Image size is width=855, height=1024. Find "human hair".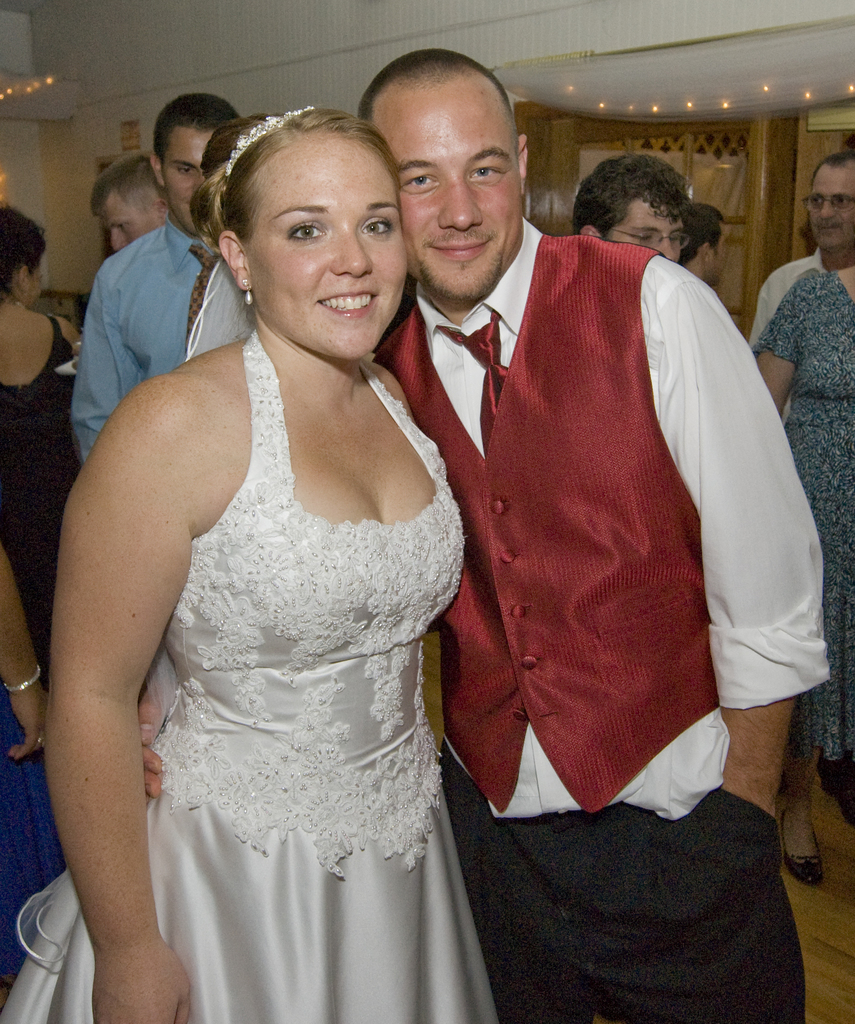
left=353, top=48, right=513, bottom=130.
